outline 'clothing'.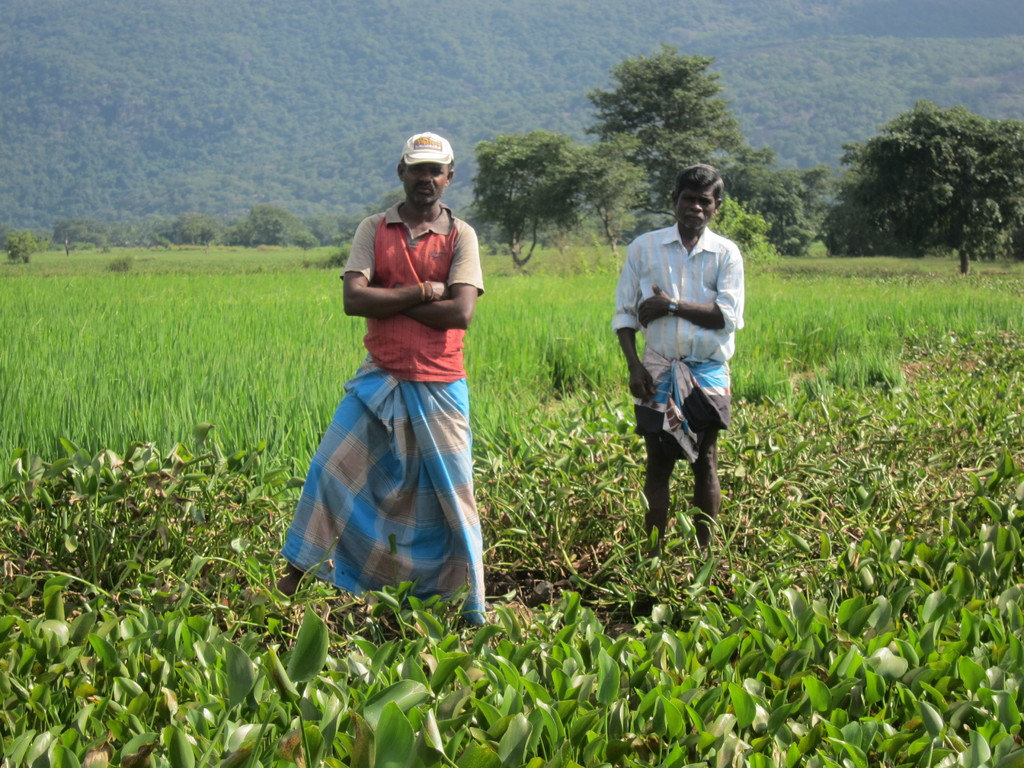
Outline: <bbox>310, 191, 488, 580</bbox>.
